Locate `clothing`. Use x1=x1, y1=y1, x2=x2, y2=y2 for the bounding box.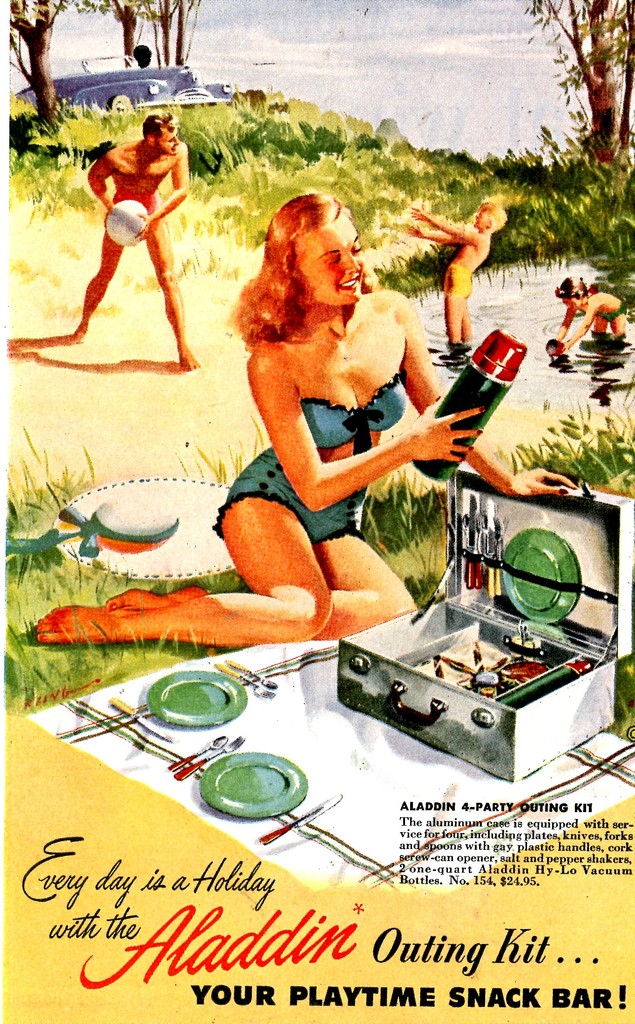
x1=213, y1=374, x2=405, y2=543.
